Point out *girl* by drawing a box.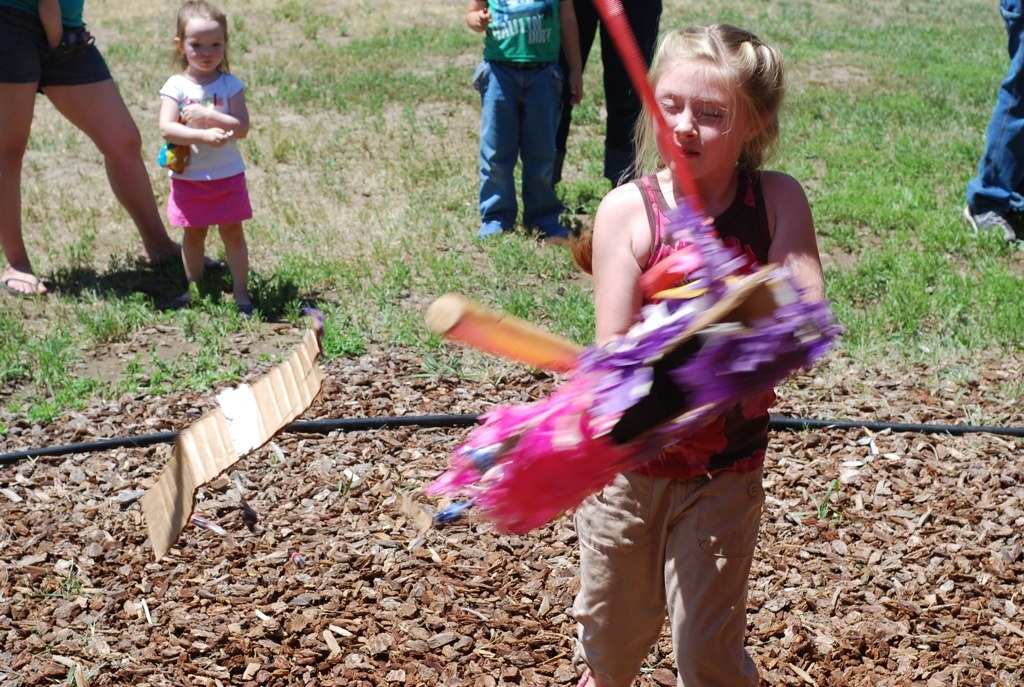
box=[157, 0, 254, 317].
